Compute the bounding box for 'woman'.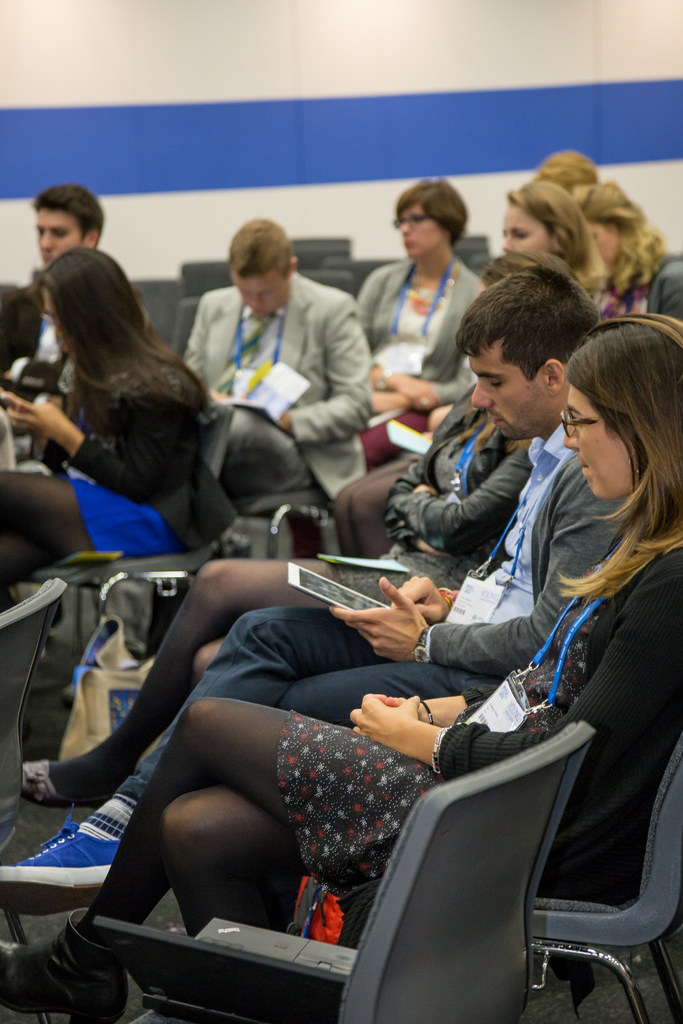
<box>17,206,237,600</box>.
